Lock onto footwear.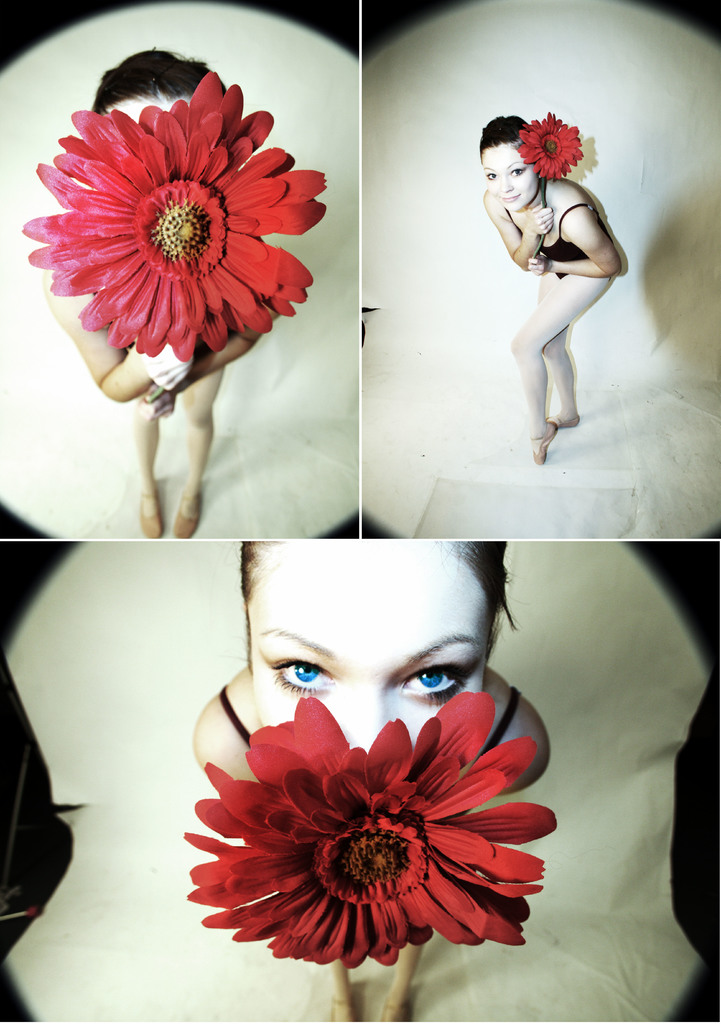
Locked: {"left": 531, "top": 419, "right": 559, "bottom": 467}.
